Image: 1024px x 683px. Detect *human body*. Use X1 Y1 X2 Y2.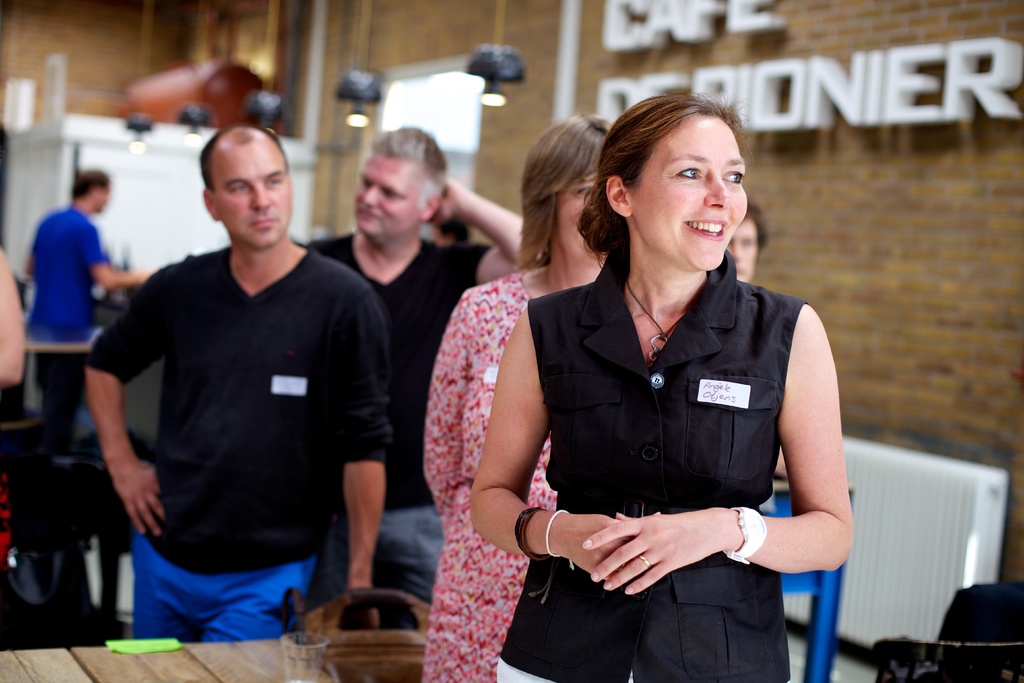
723 197 764 284.
